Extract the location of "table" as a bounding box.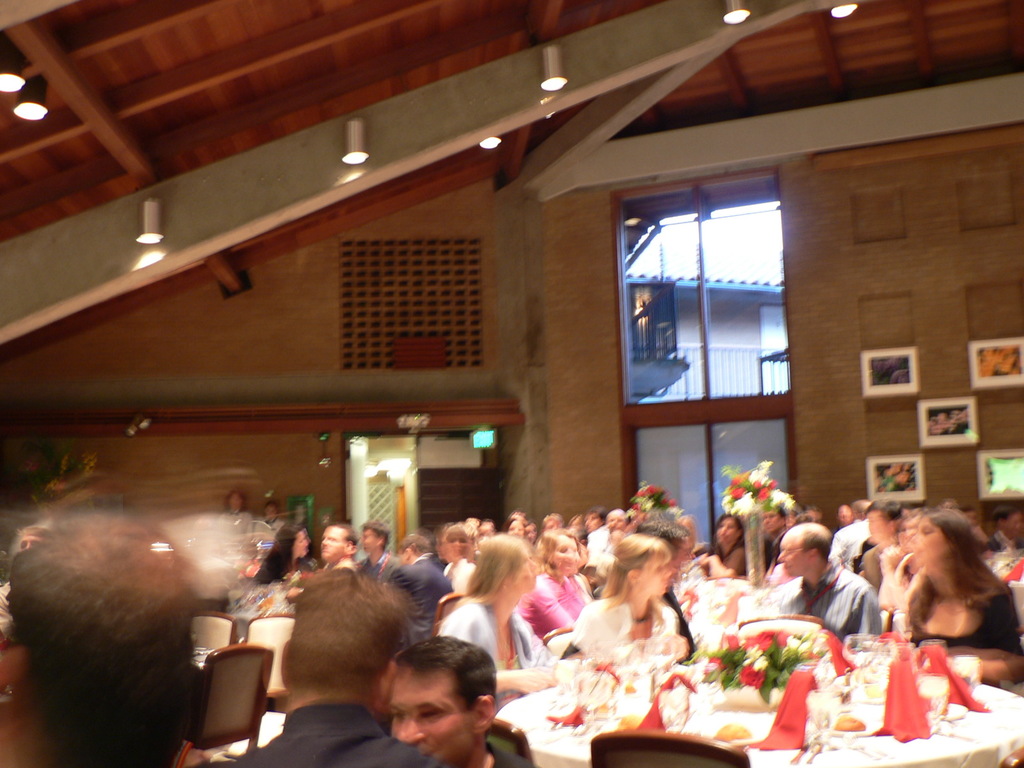
x1=505 y1=647 x2=1023 y2=767.
